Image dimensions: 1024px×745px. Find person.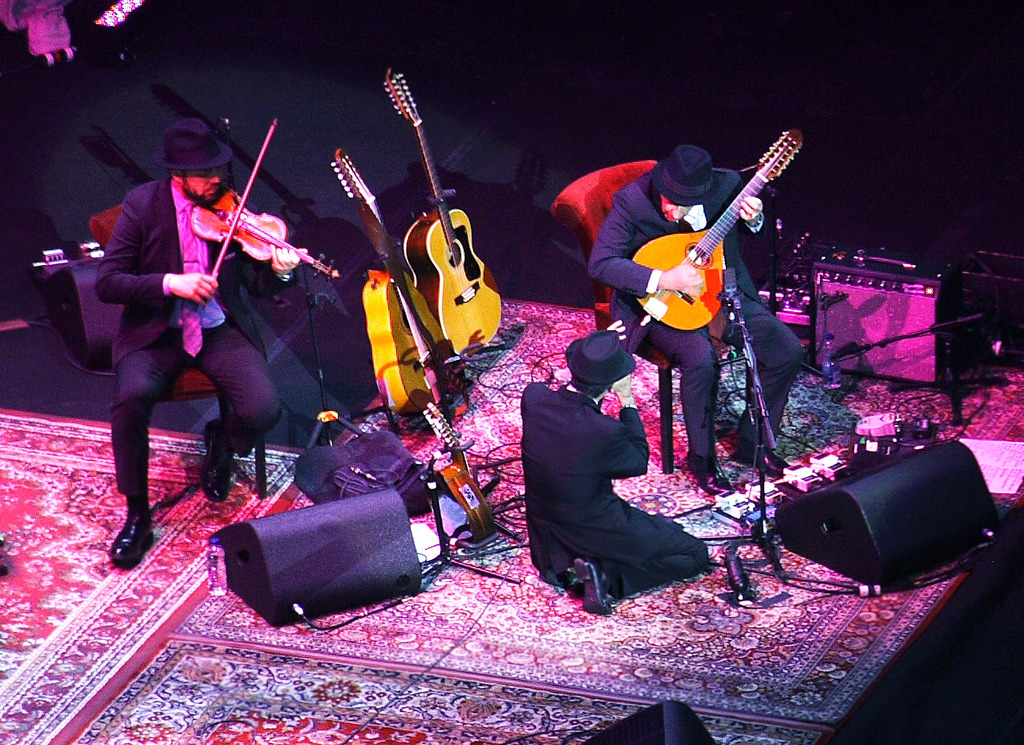
bbox=[523, 326, 709, 614].
